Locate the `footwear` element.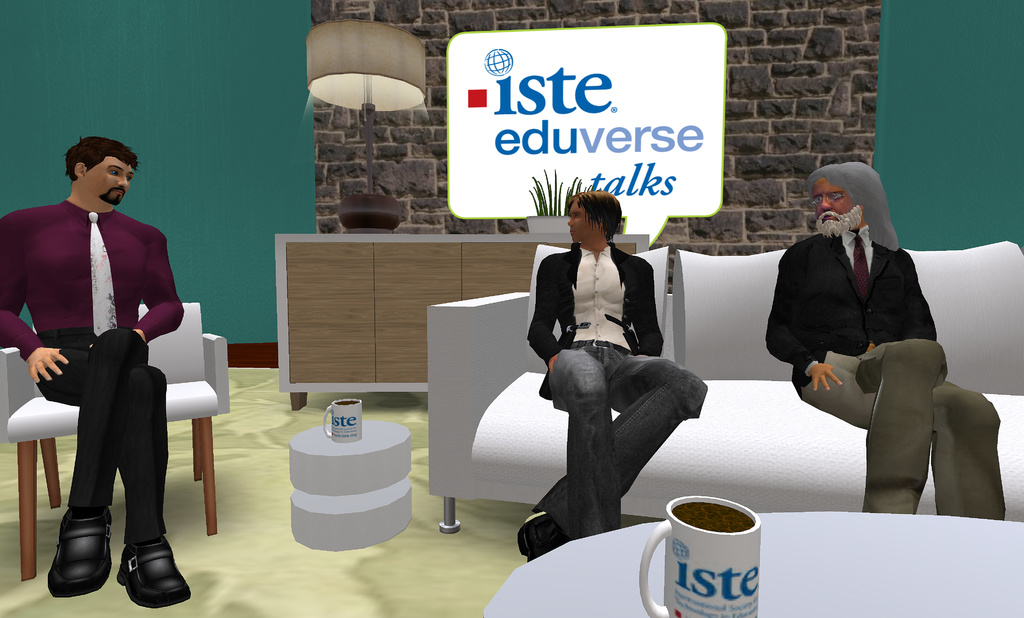
Element bbox: [40,503,115,600].
